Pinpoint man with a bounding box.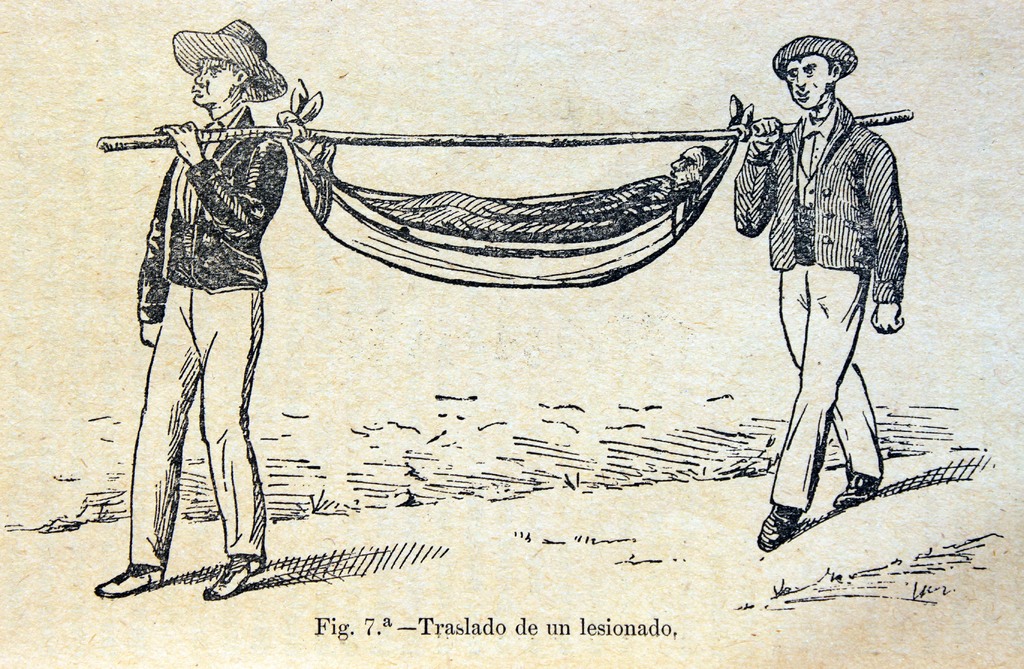
BBox(91, 13, 290, 603).
